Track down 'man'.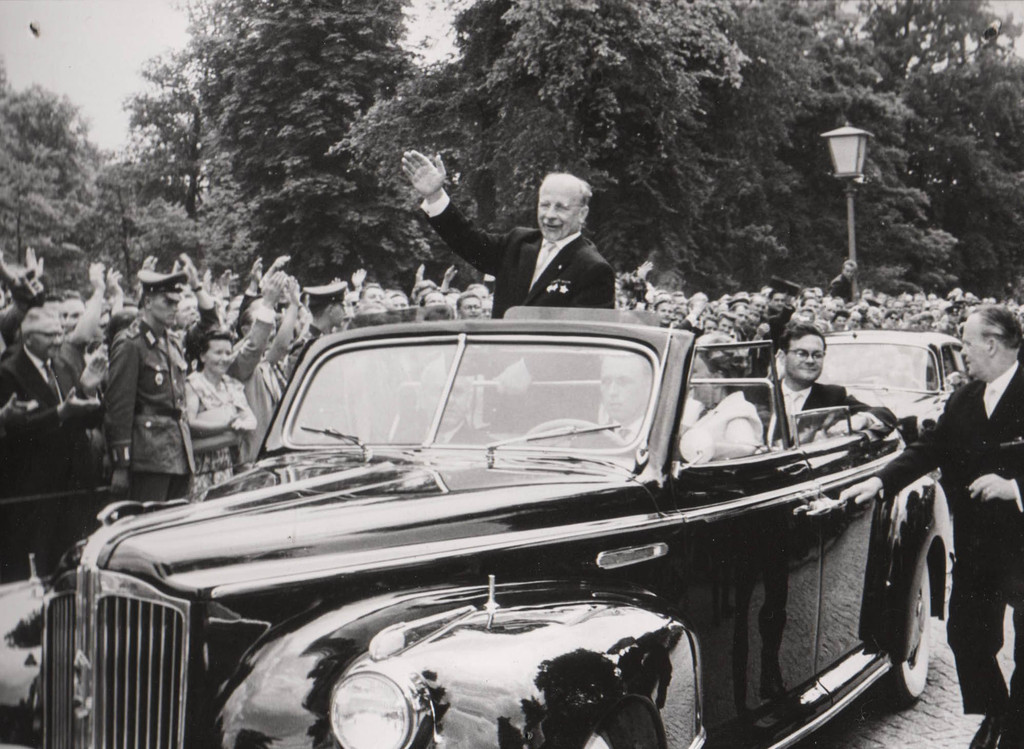
Tracked to <box>291,280,346,378</box>.
